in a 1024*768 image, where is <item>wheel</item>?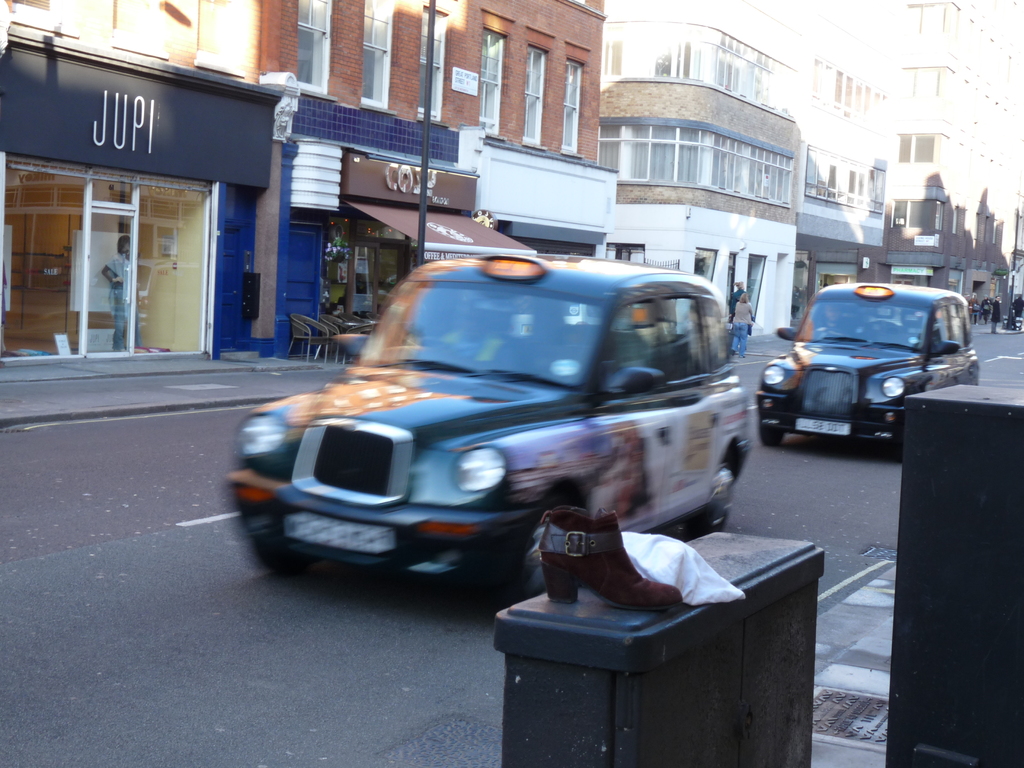
[484,479,586,609].
